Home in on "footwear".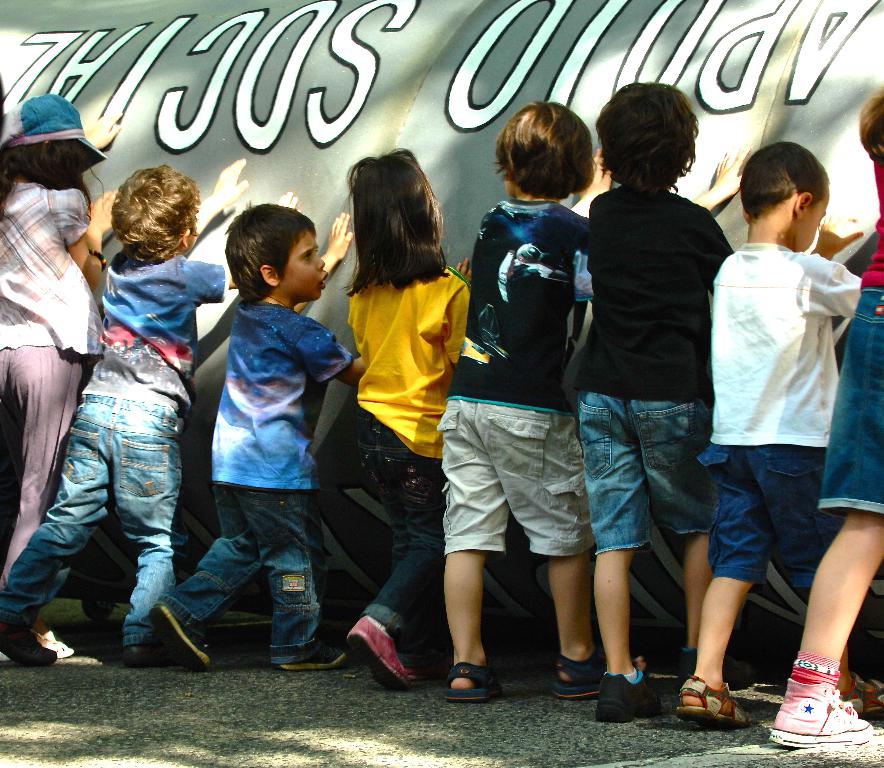
Homed in at 352,615,420,696.
